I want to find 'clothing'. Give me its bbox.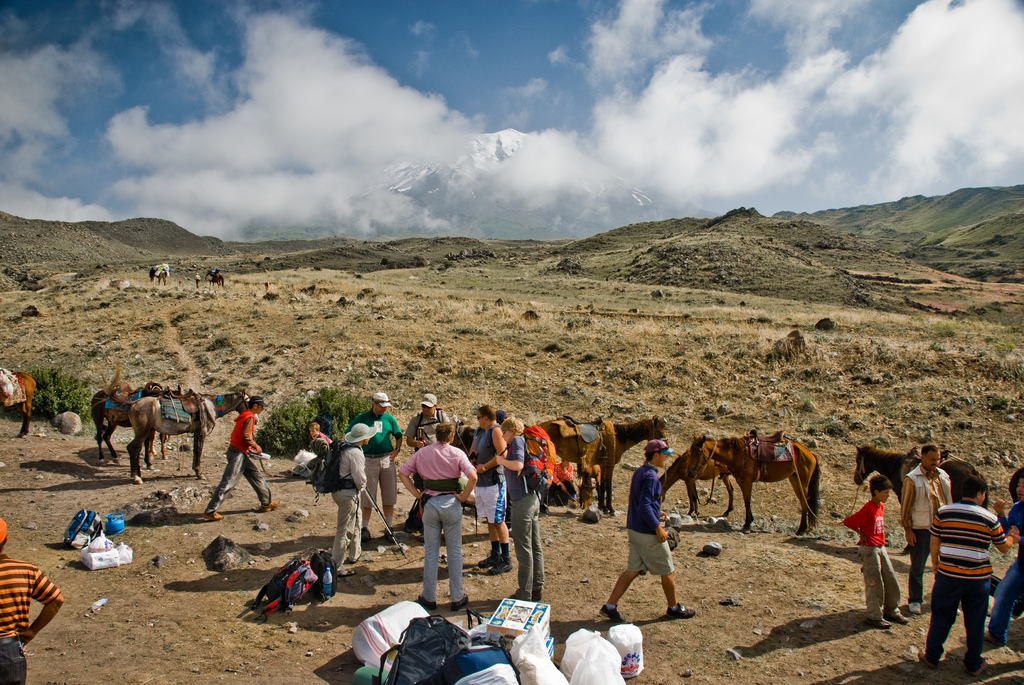
box(622, 464, 668, 571).
